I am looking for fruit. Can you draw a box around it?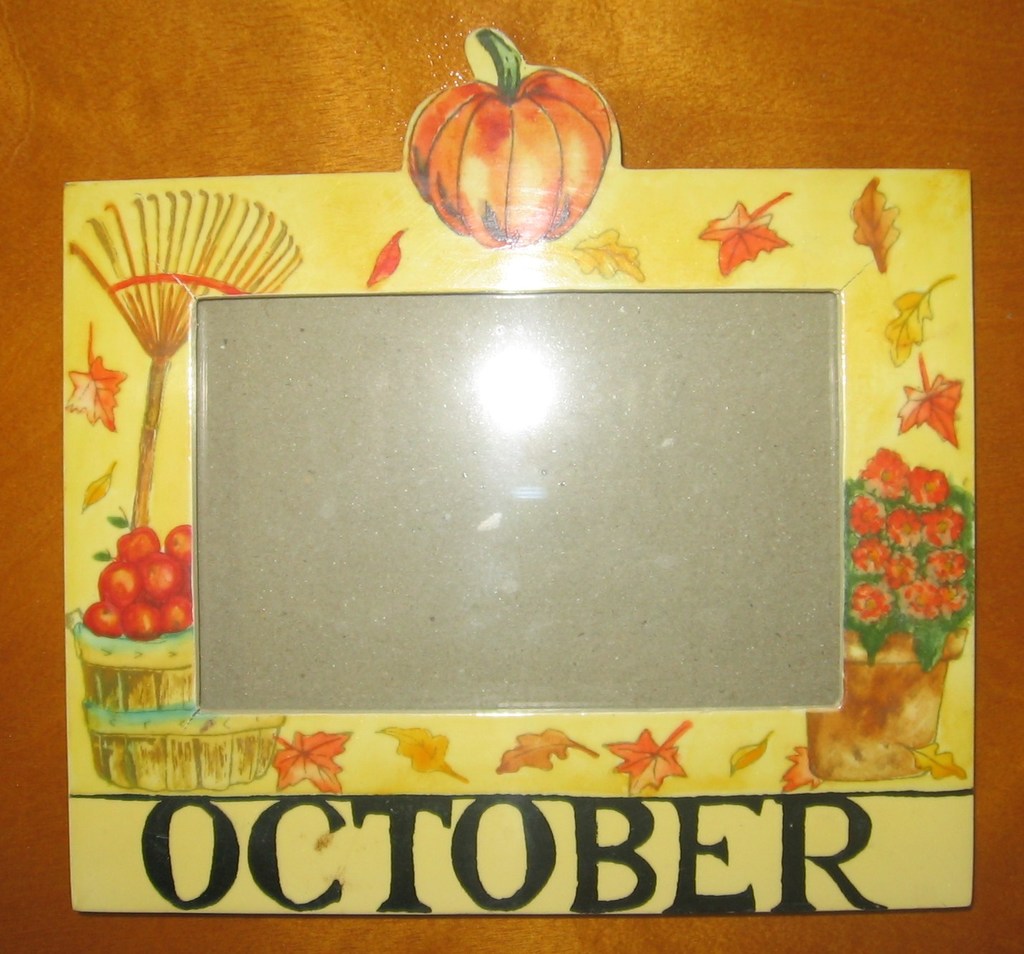
Sure, the bounding box is bbox(119, 525, 162, 565).
